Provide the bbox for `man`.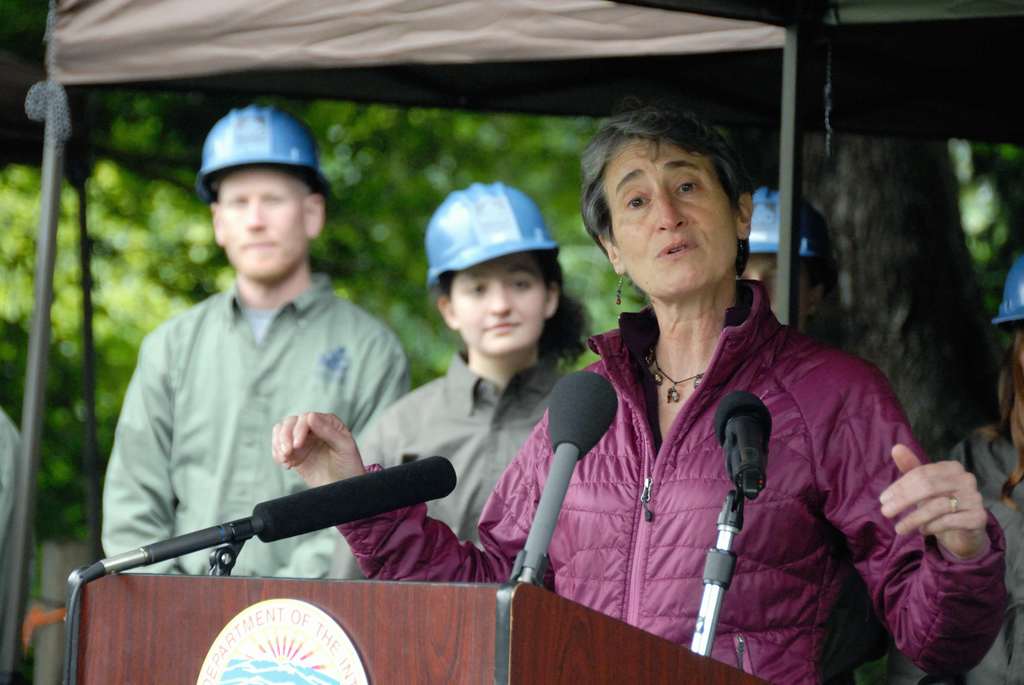
detection(98, 109, 410, 581).
